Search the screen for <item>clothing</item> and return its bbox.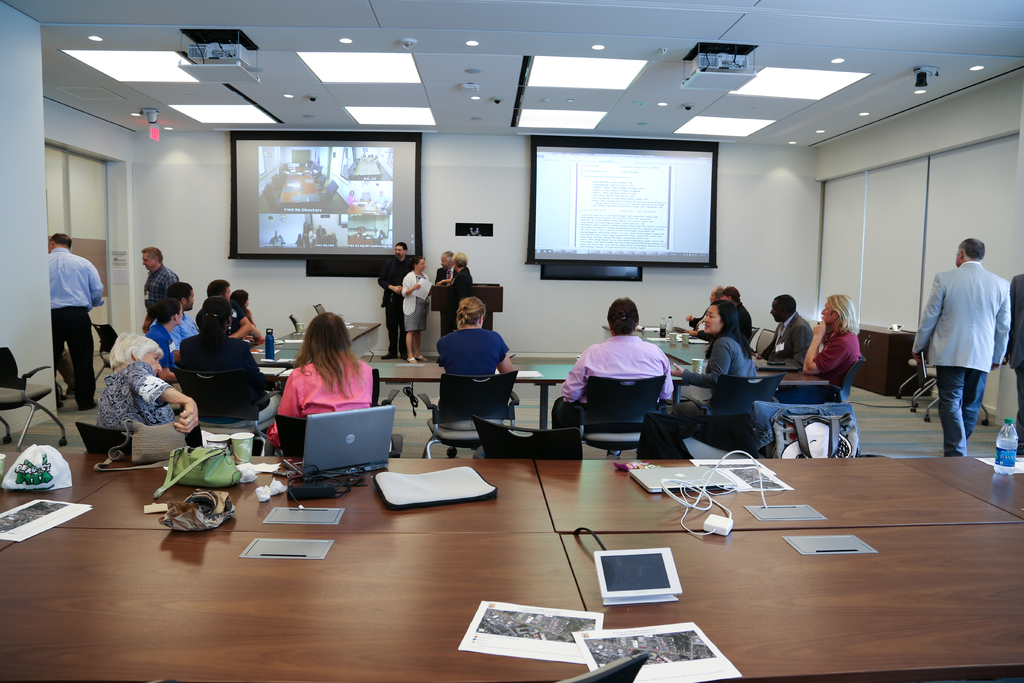
Found: <bbox>436, 263, 474, 323</bbox>.
